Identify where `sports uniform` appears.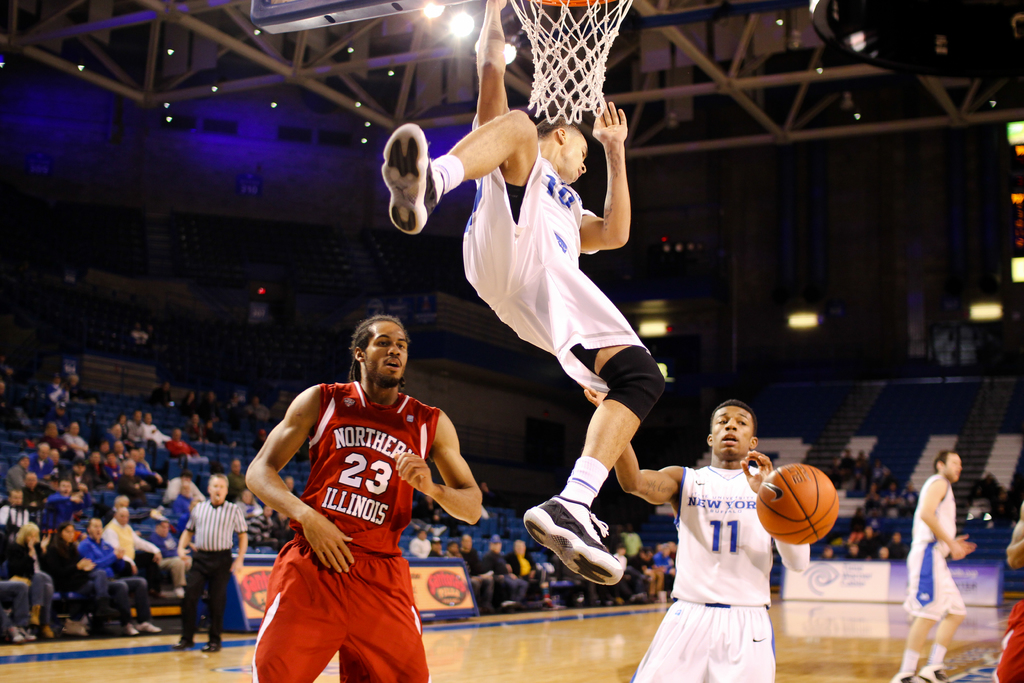
Appears at [x1=184, y1=502, x2=253, y2=629].
